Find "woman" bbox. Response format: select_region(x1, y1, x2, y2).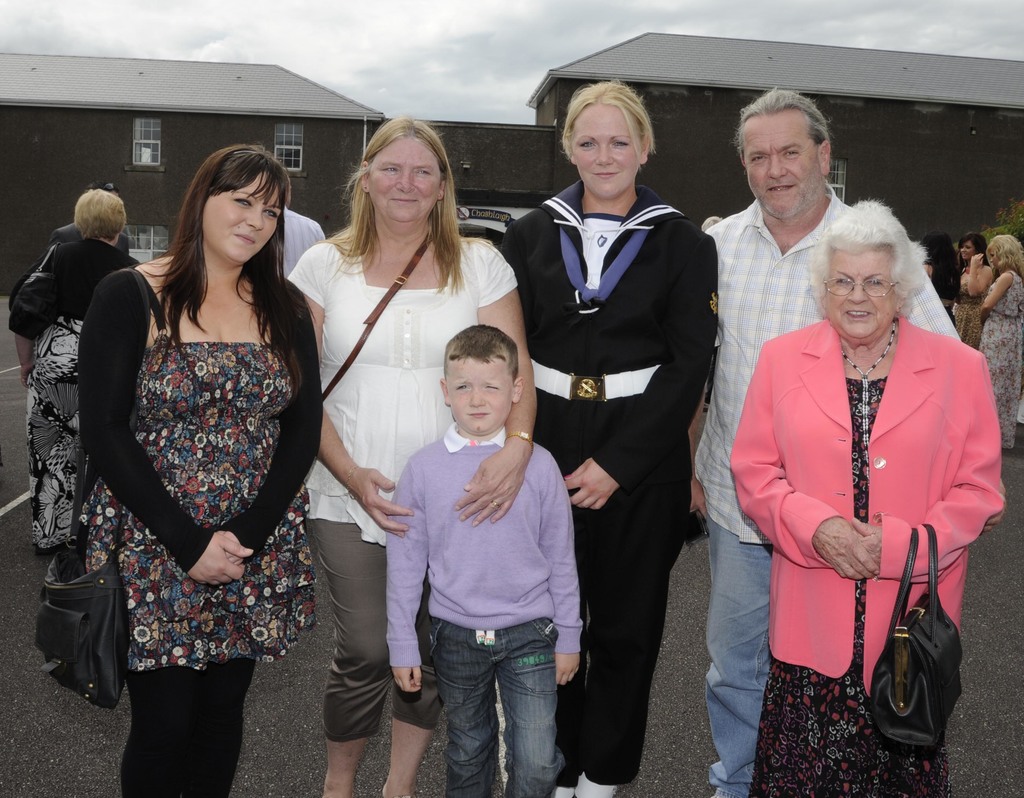
select_region(977, 232, 1023, 459).
